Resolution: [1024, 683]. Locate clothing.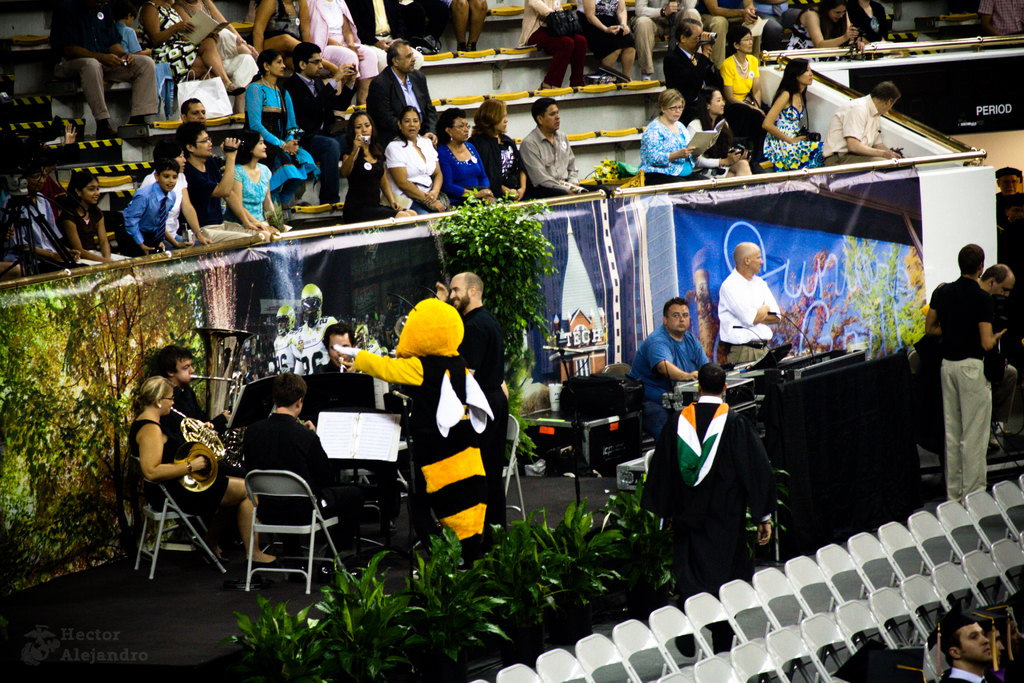
Rect(67, 202, 129, 267).
